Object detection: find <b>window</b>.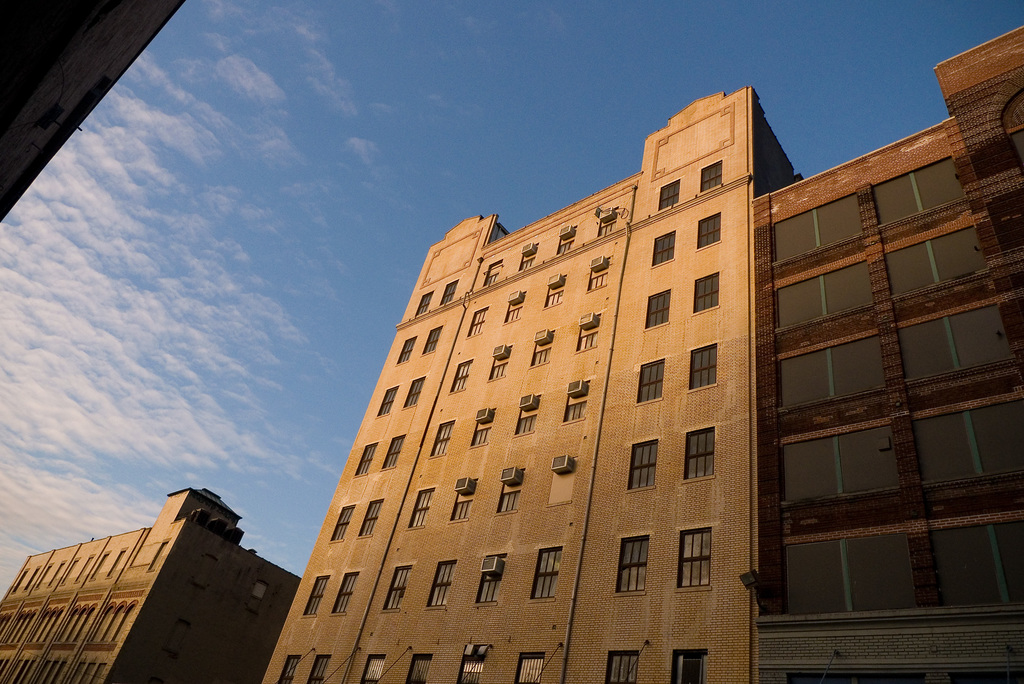
region(333, 573, 355, 612).
